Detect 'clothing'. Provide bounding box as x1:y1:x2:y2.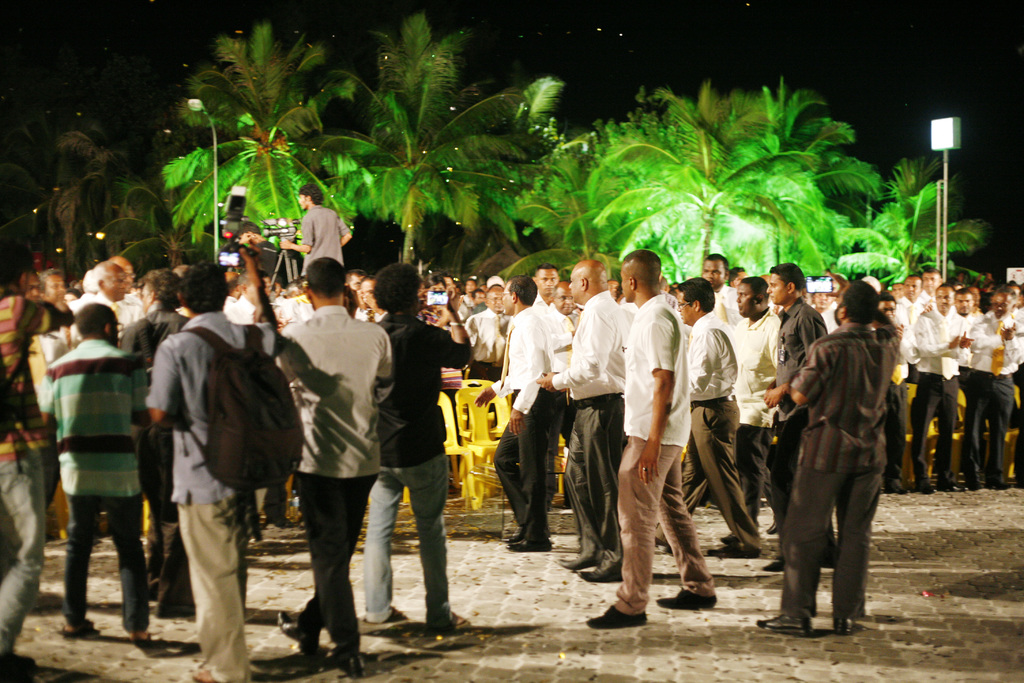
36:335:147:637.
